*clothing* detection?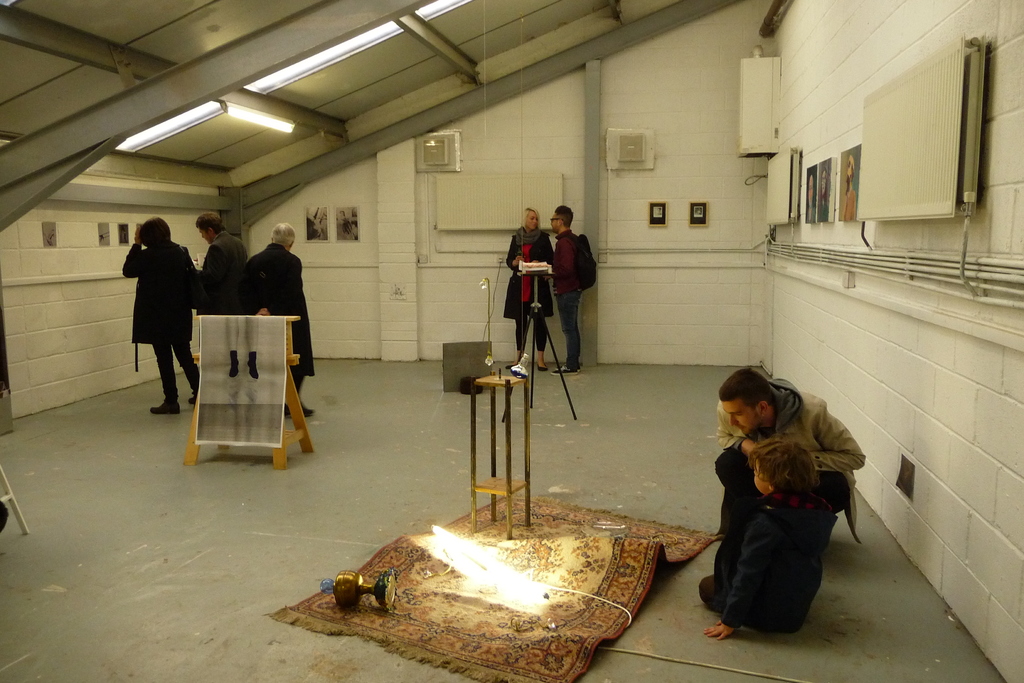
pyautogui.locateOnScreen(502, 227, 557, 356)
